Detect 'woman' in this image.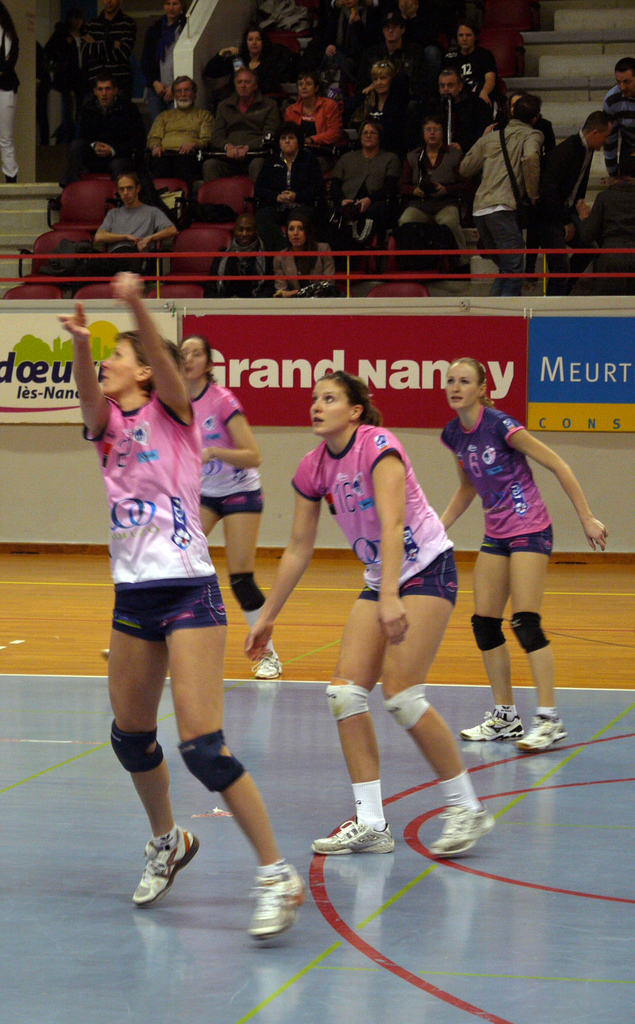
Detection: locate(91, 329, 291, 695).
